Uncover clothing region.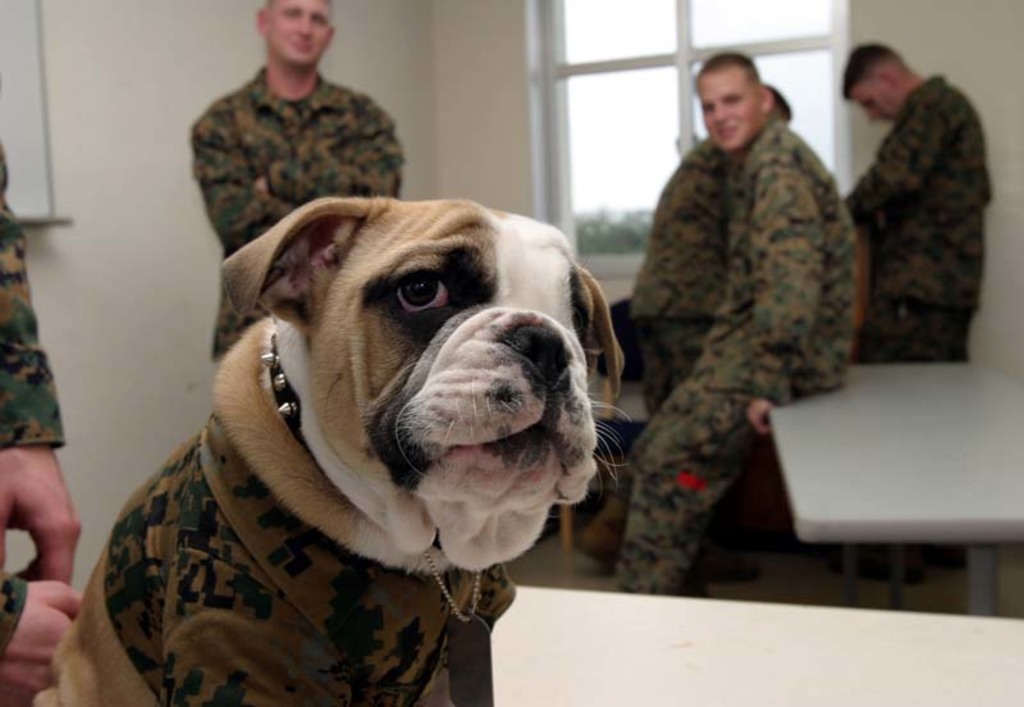
Uncovered: BBox(594, 136, 722, 553).
